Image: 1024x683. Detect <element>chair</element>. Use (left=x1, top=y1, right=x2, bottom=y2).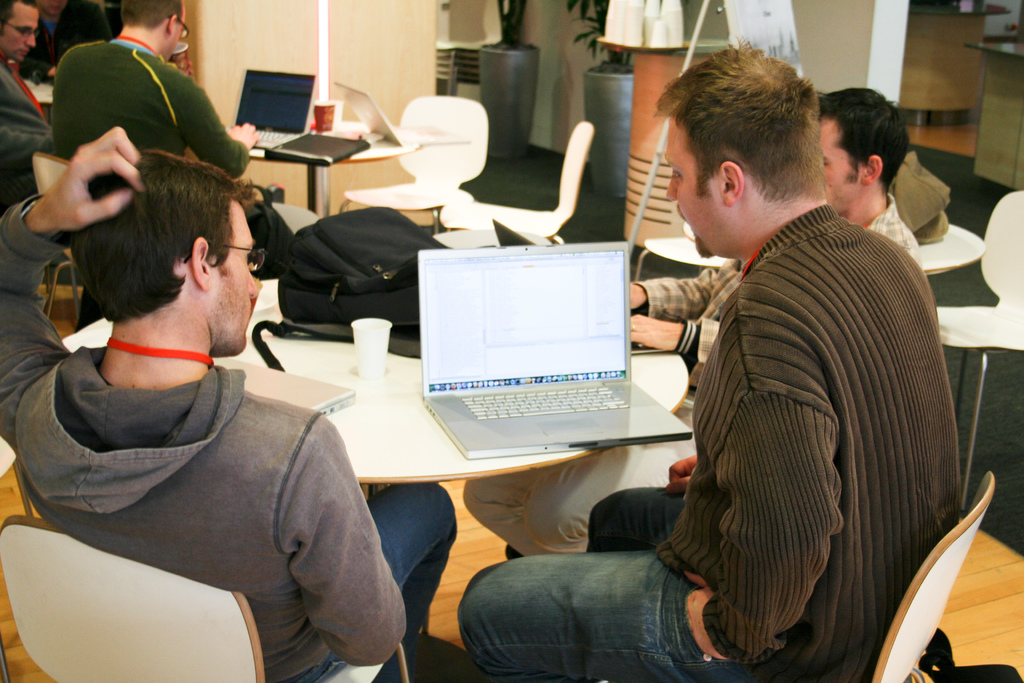
(left=33, top=147, right=84, bottom=320).
